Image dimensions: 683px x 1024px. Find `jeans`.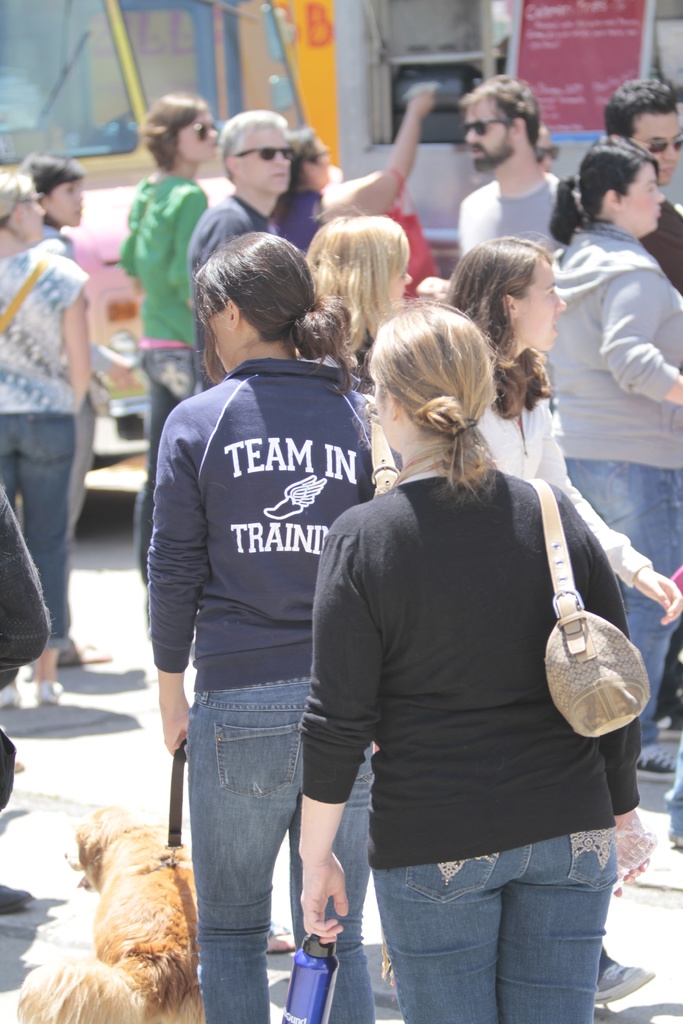
box(374, 828, 616, 1023).
